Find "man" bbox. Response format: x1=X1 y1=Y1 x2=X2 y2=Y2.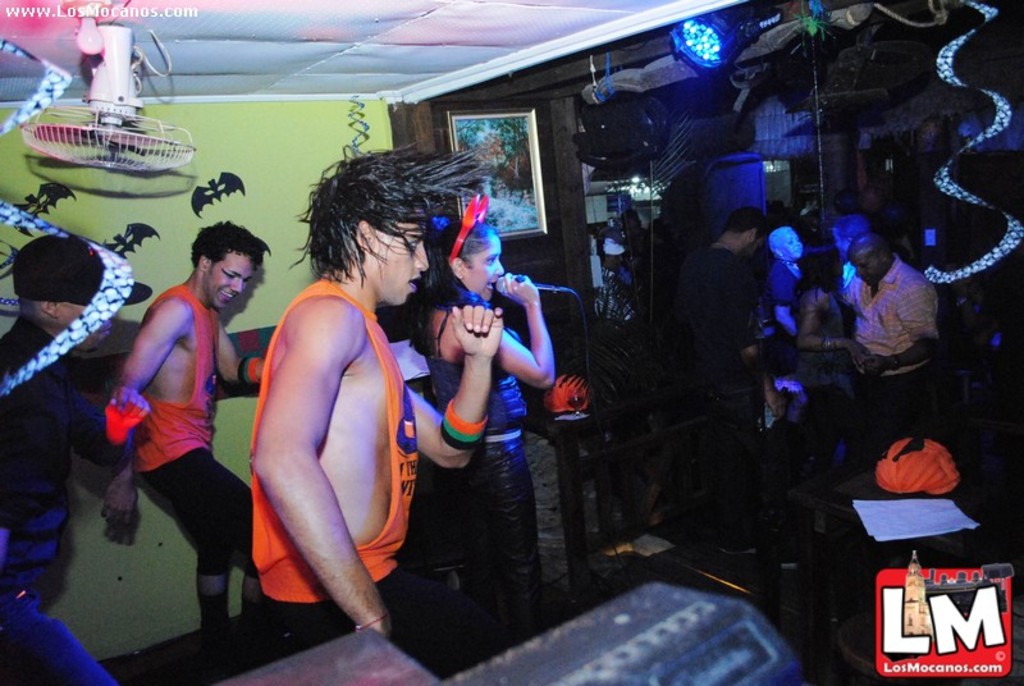
x1=842 y1=220 x2=955 y2=411.
